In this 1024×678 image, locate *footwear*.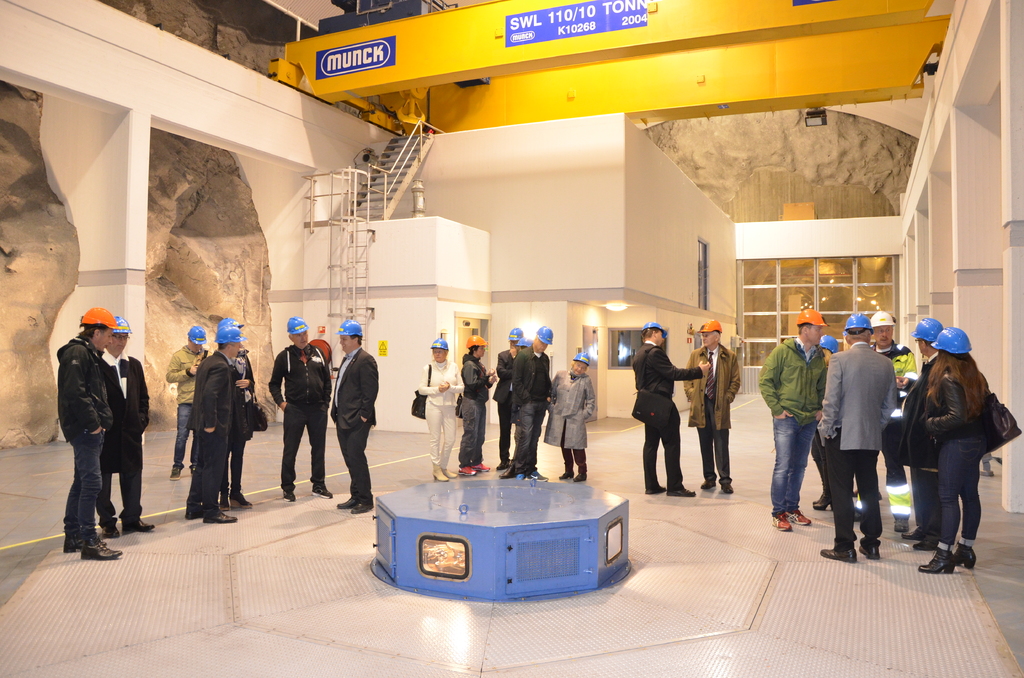
Bounding box: <box>204,506,240,524</box>.
